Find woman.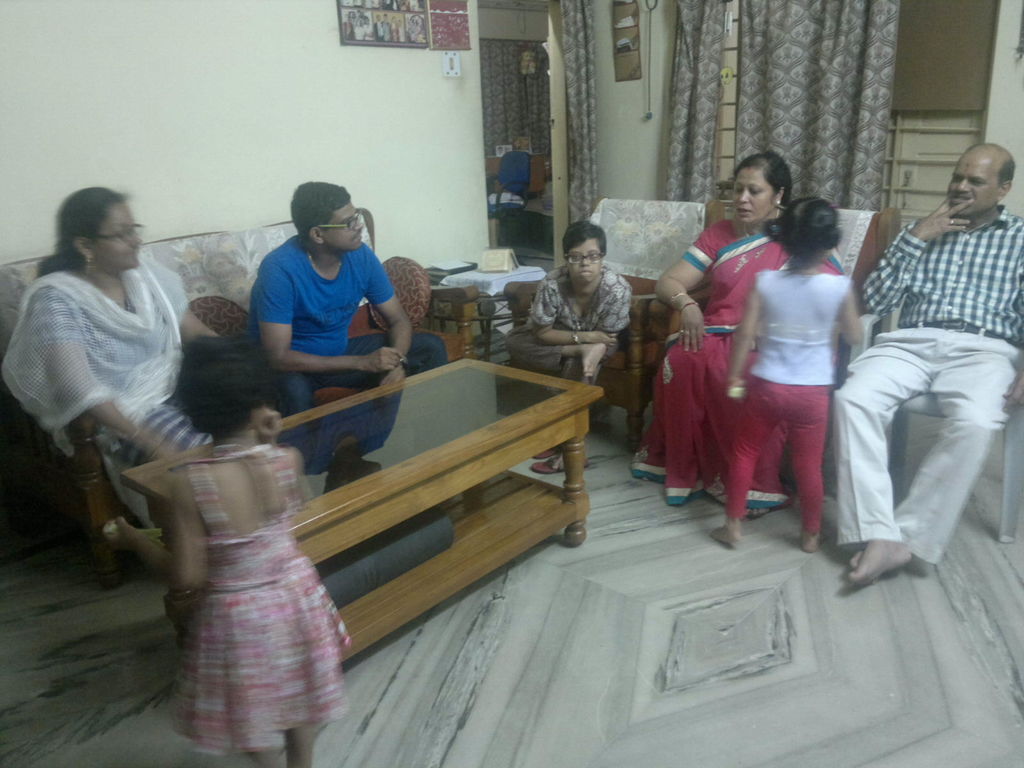
{"left": 0, "top": 186, "right": 219, "bottom": 528}.
